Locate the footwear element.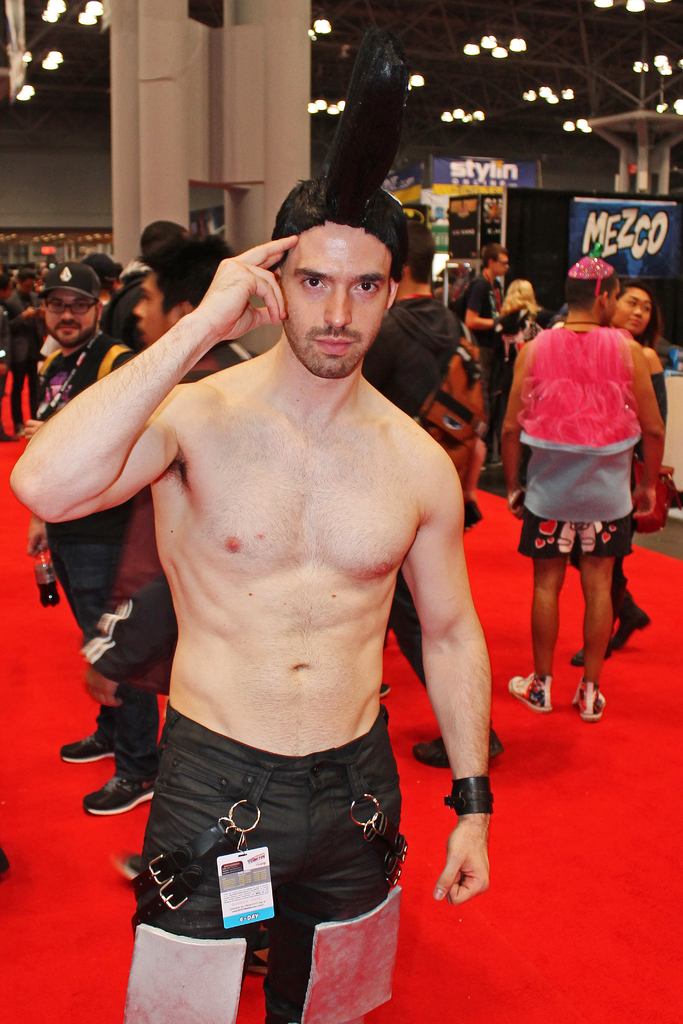
Element bbox: bbox=(86, 772, 165, 818).
